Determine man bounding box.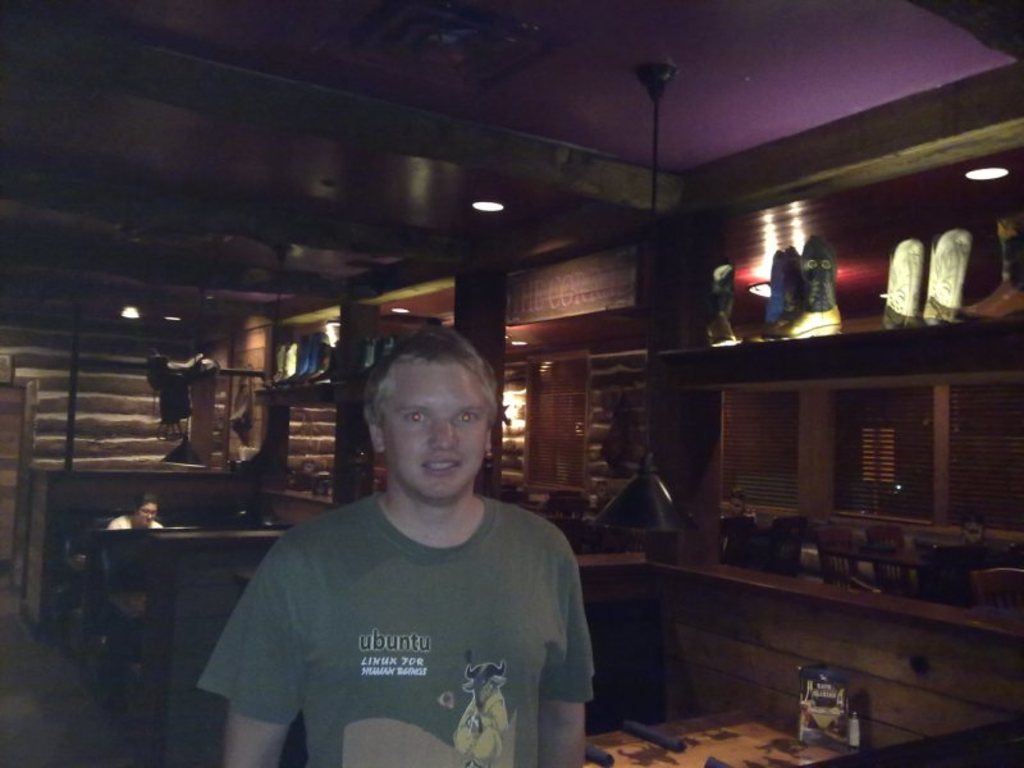
Determined: rect(198, 329, 605, 762).
